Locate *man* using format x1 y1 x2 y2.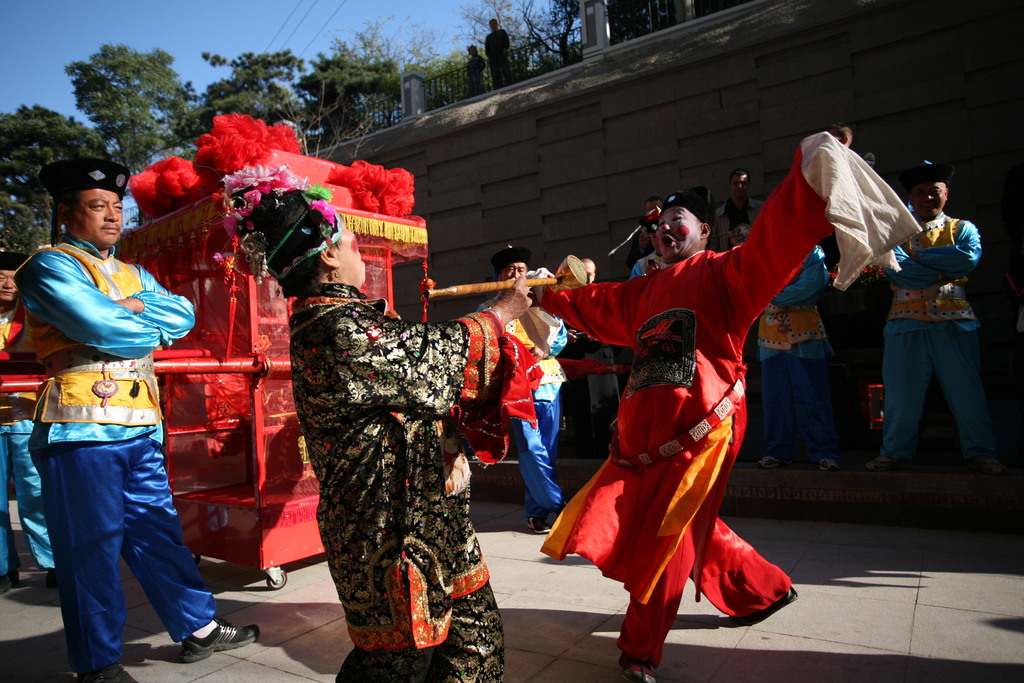
483 18 513 90.
